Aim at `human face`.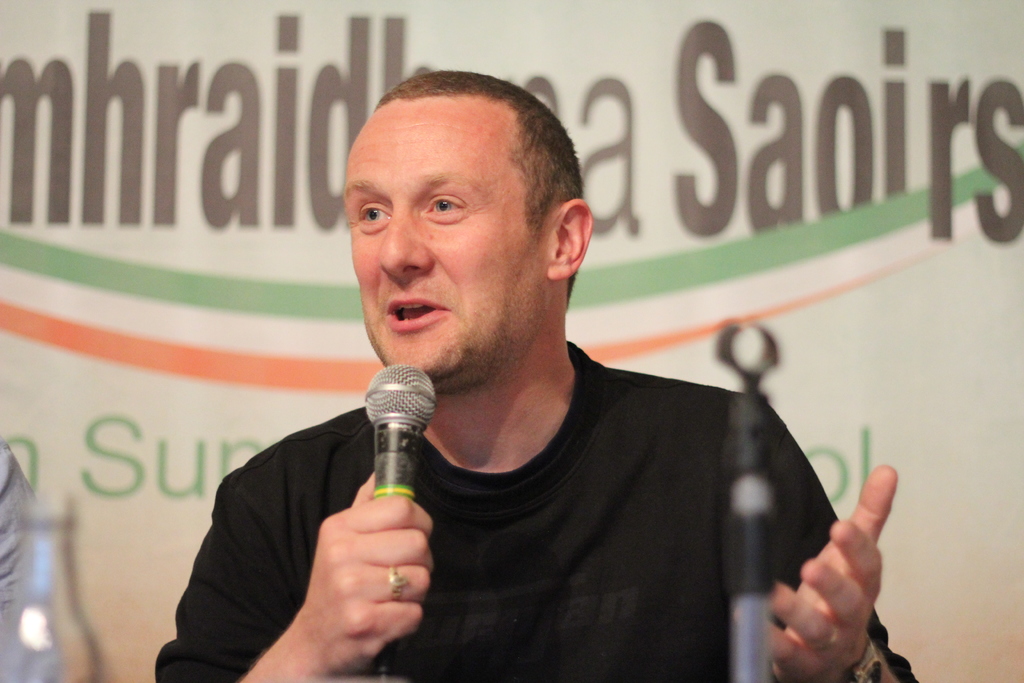
Aimed at [344,97,545,380].
